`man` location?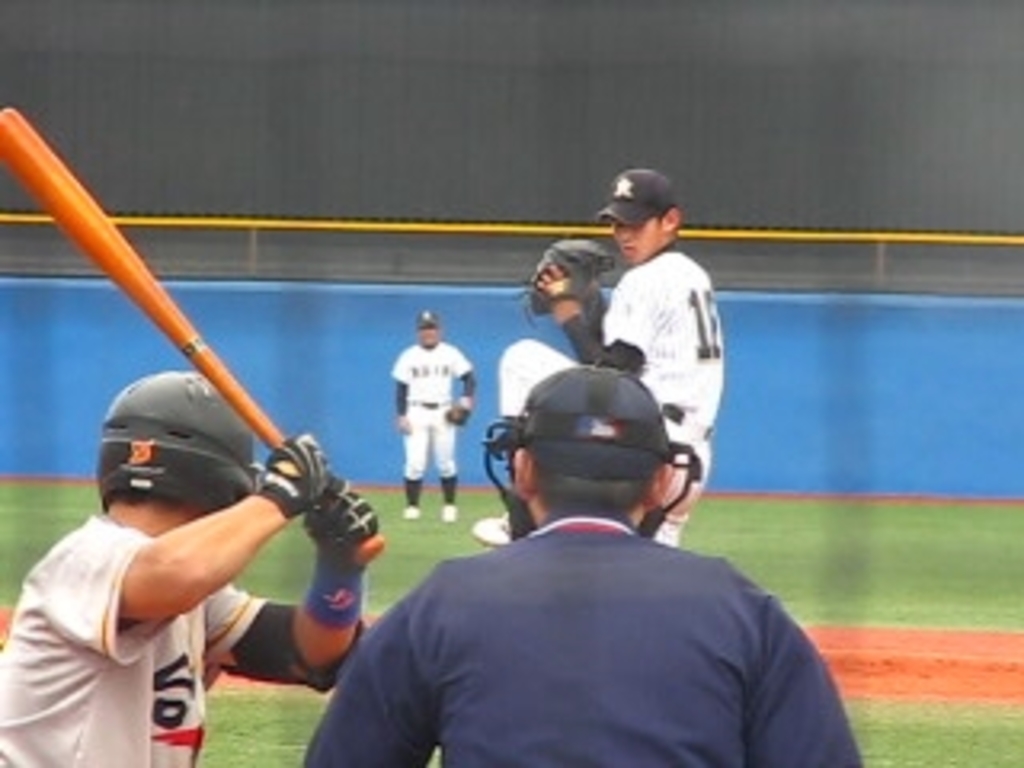
(x1=336, y1=346, x2=845, y2=762)
